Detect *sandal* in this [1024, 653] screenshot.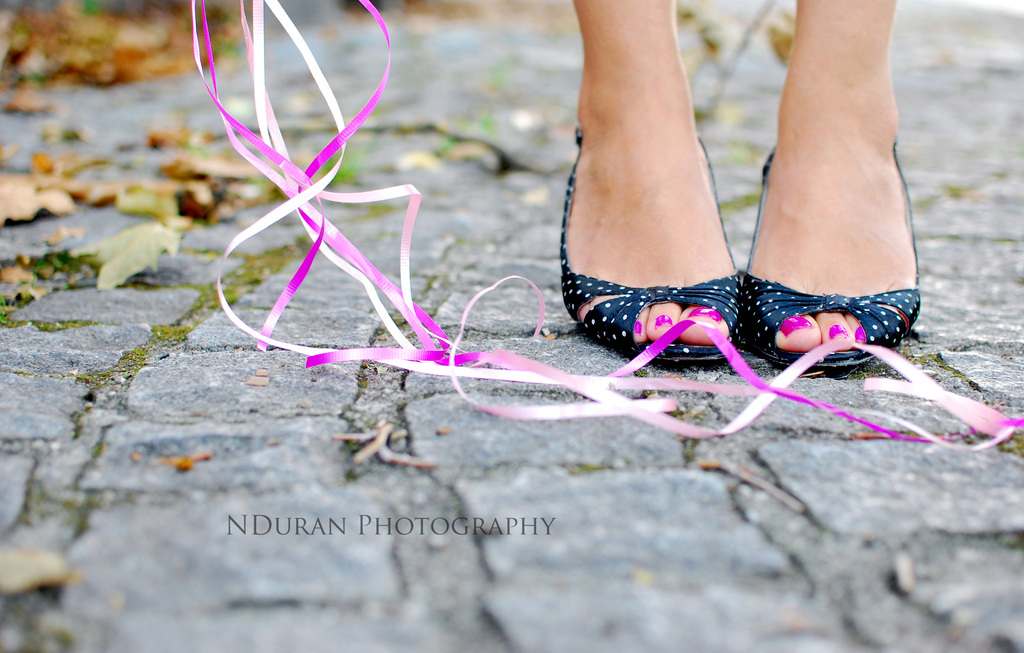
Detection: (left=563, top=135, right=737, bottom=359).
